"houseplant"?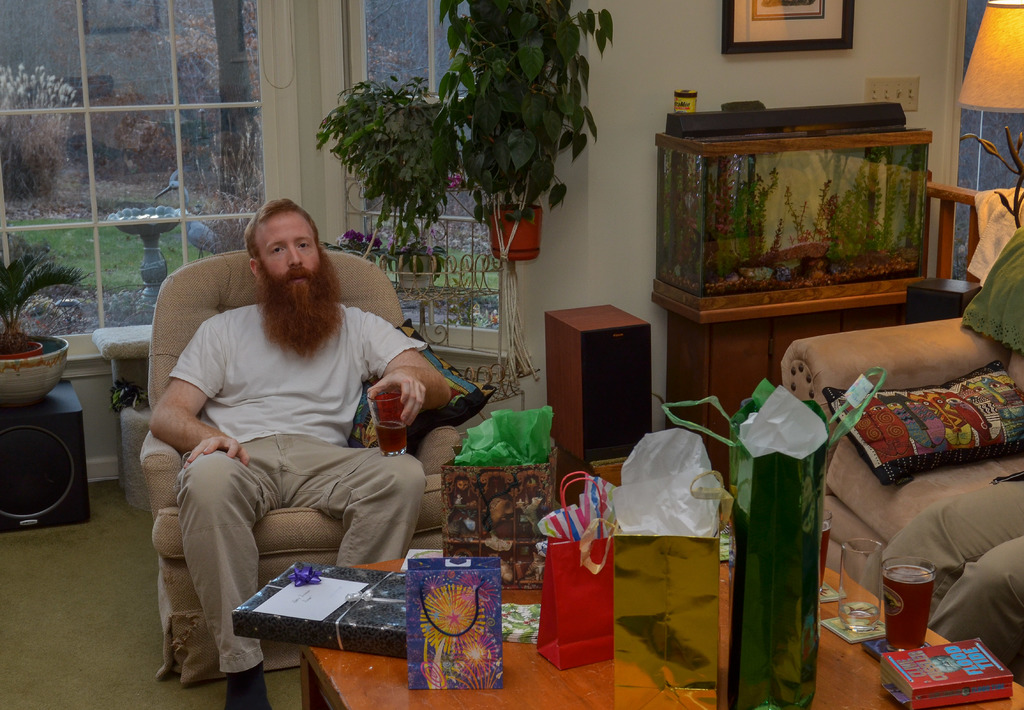
[x1=0, y1=247, x2=90, y2=408]
